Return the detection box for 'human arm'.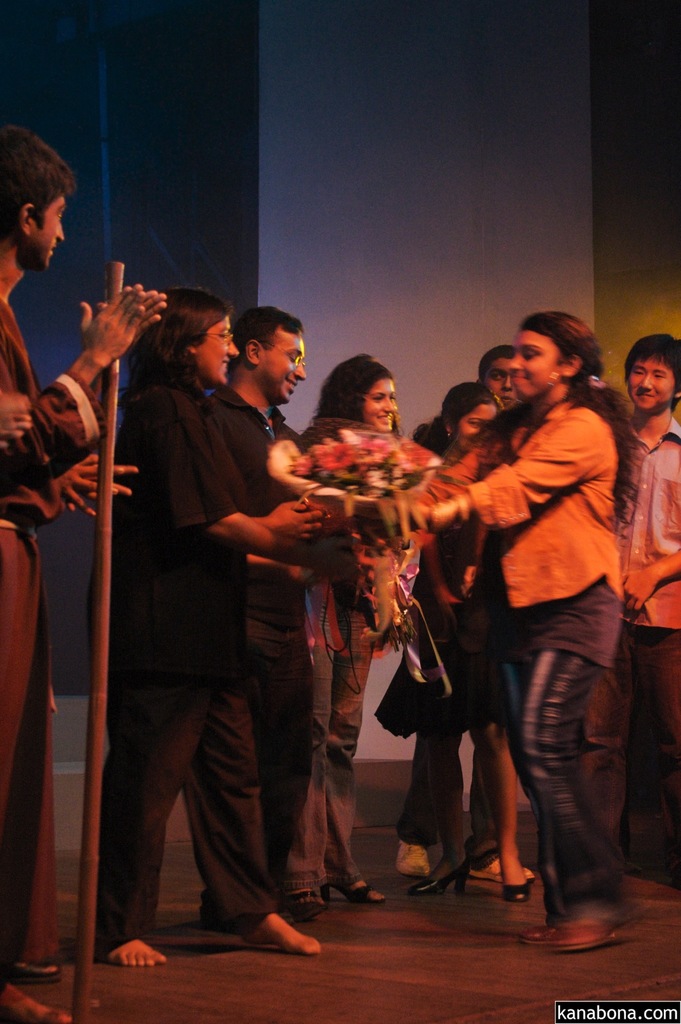
<box>619,544,680,611</box>.
